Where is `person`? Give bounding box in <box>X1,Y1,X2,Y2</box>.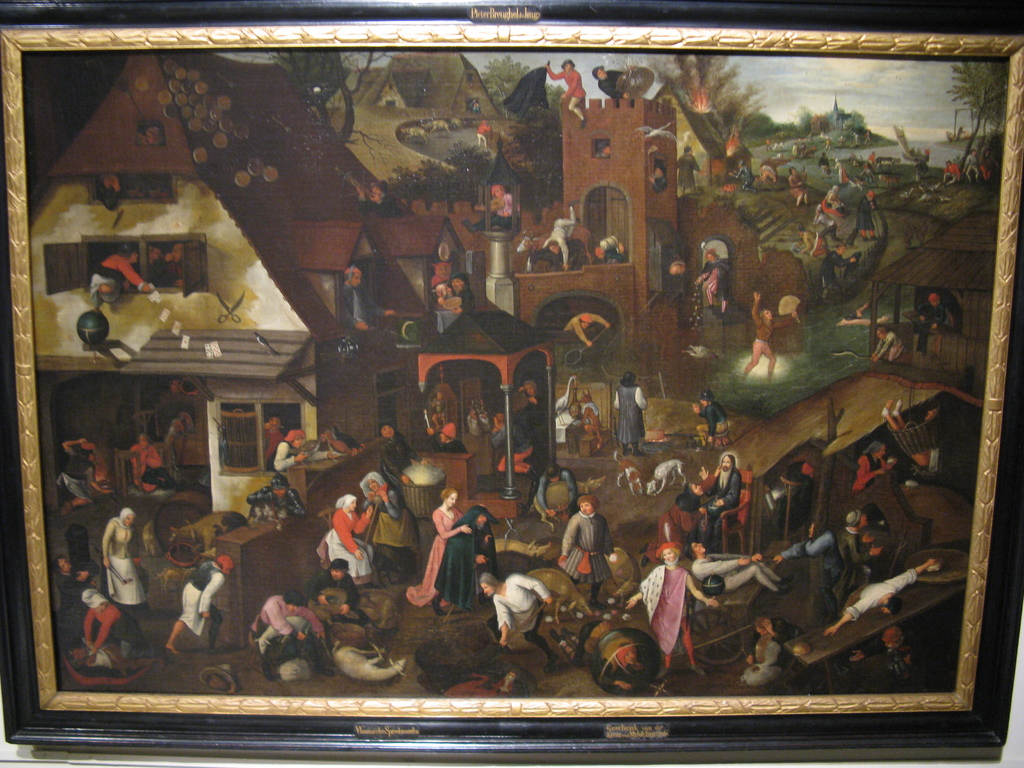
<box>483,410,543,477</box>.
